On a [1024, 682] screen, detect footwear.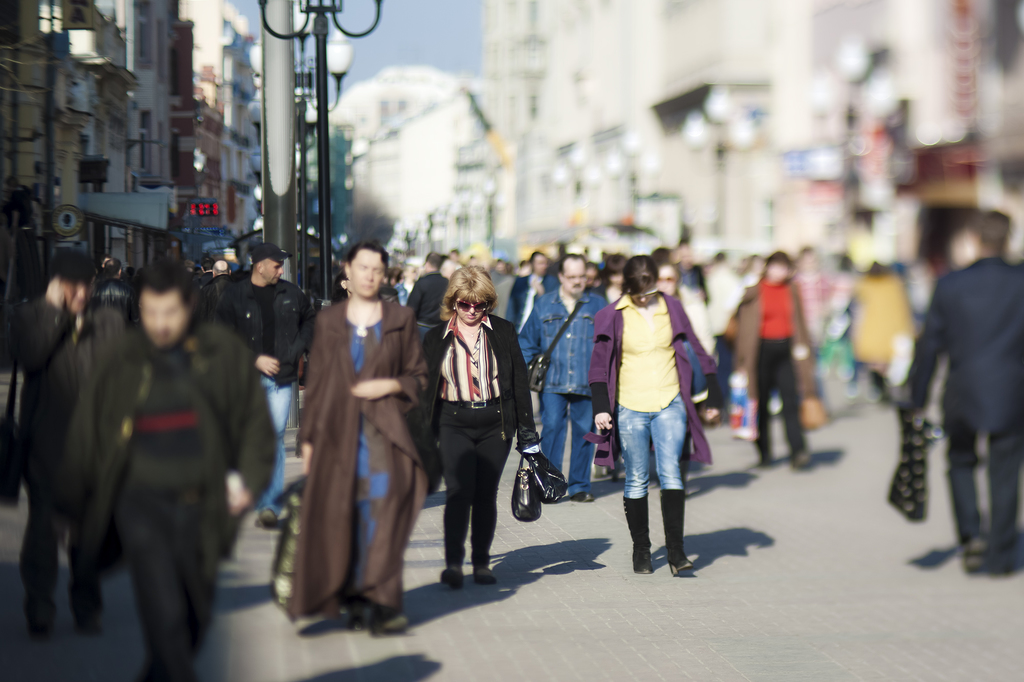
bbox=[625, 496, 648, 571].
